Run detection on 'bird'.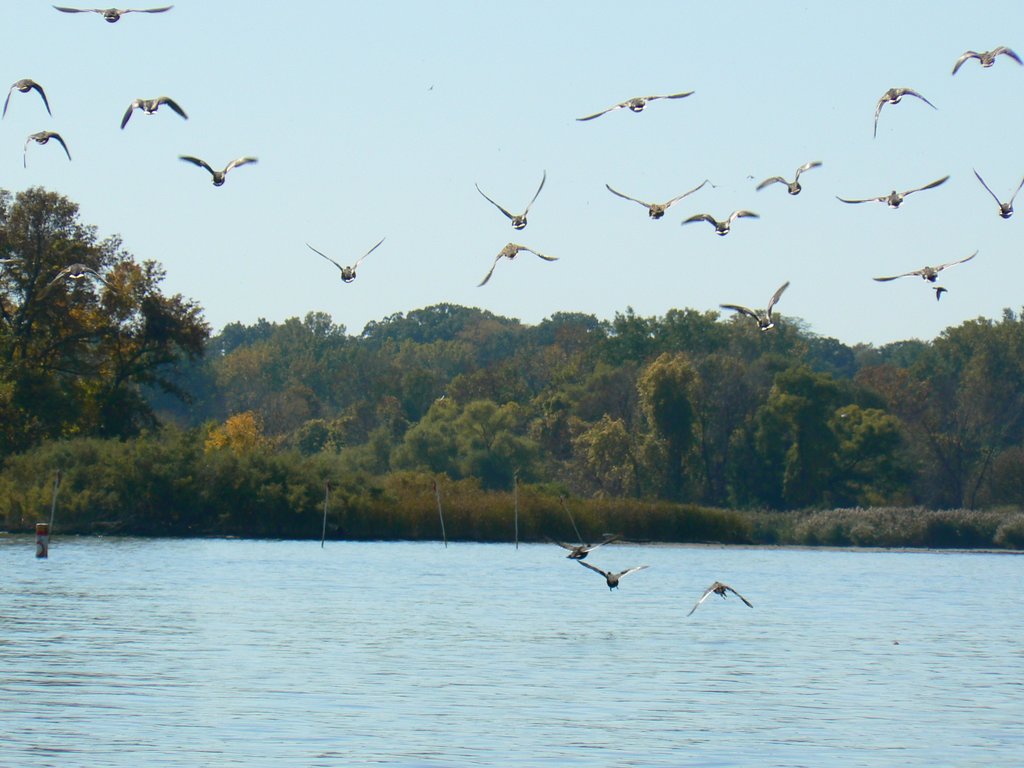
Result: [x1=876, y1=81, x2=941, y2=134].
